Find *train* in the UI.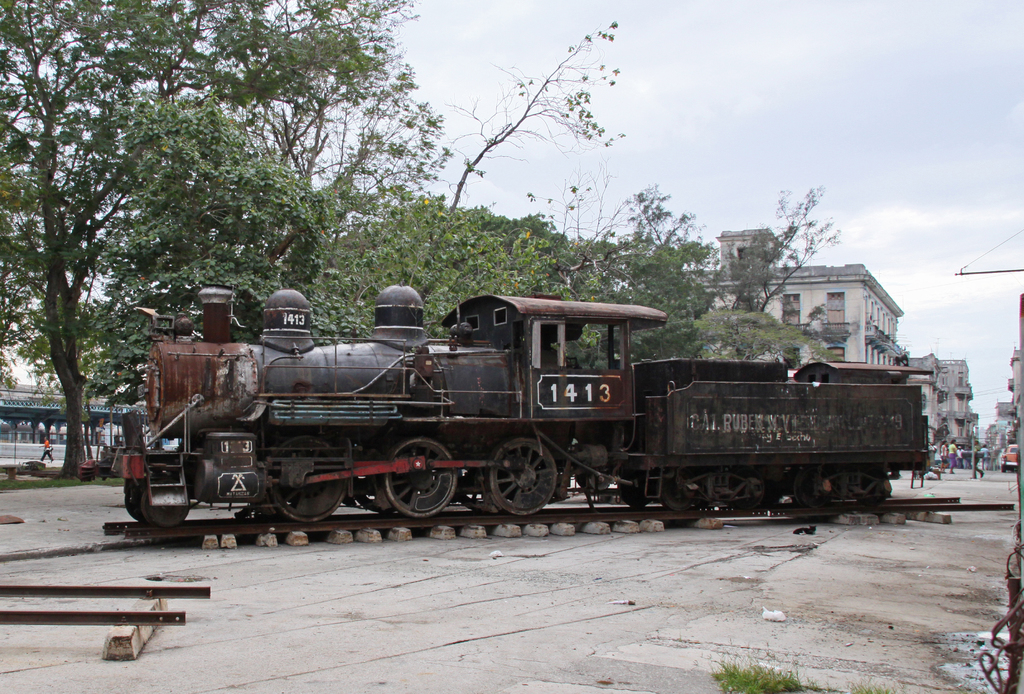
UI element at bbox=[118, 292, 932, 524].
